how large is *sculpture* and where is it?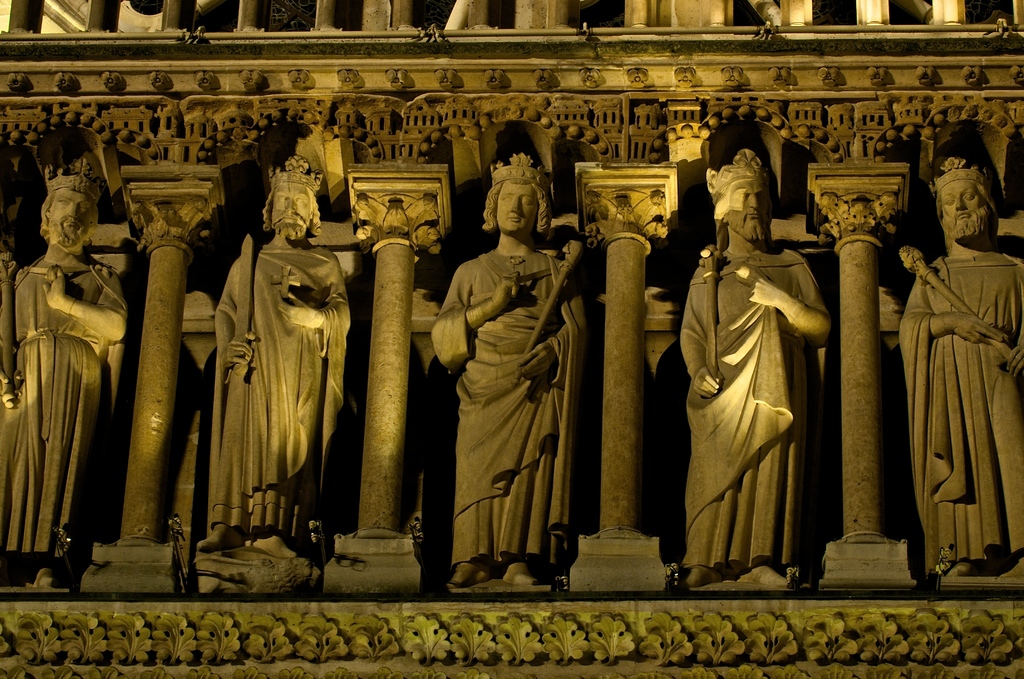
Bounding box: 0,155,130,599.
